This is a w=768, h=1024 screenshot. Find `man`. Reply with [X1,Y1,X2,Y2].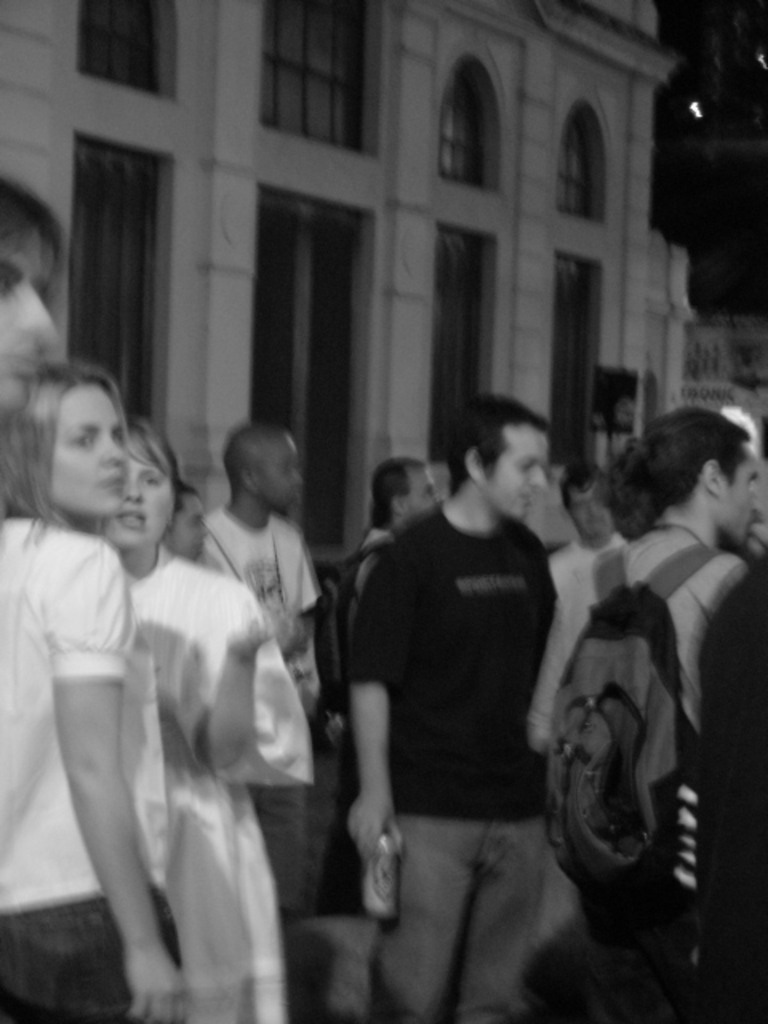
[158,483,211,563].
